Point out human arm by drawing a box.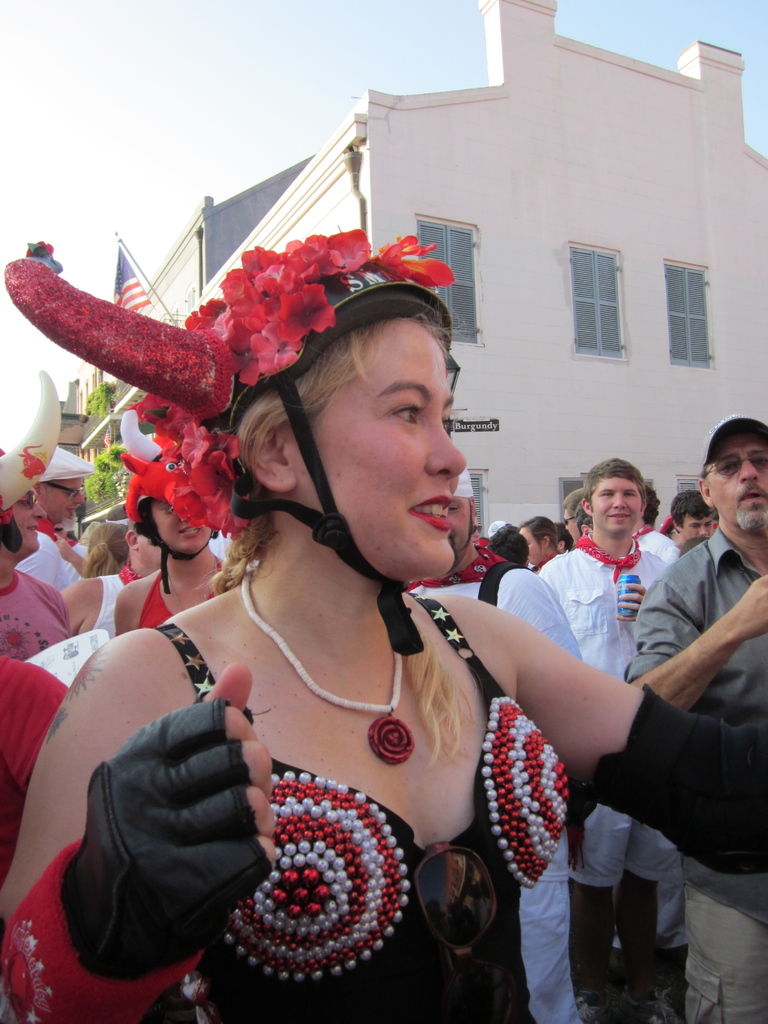
box=[104, 582, 143, 640].
